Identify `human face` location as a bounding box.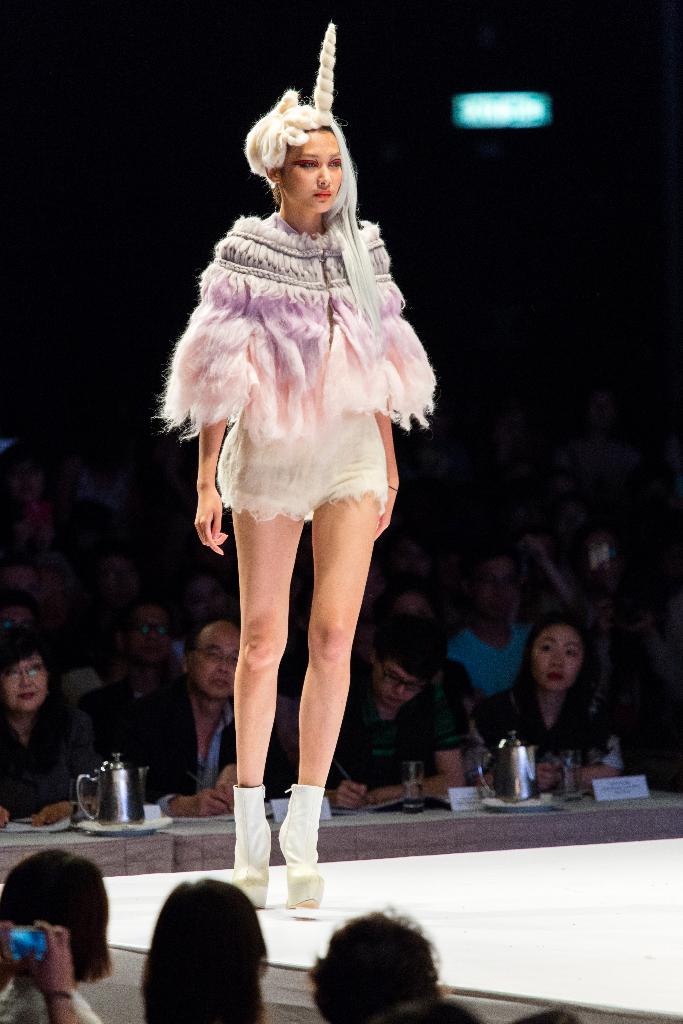
[x1=534, y1=623, x2=580, y2=695].
